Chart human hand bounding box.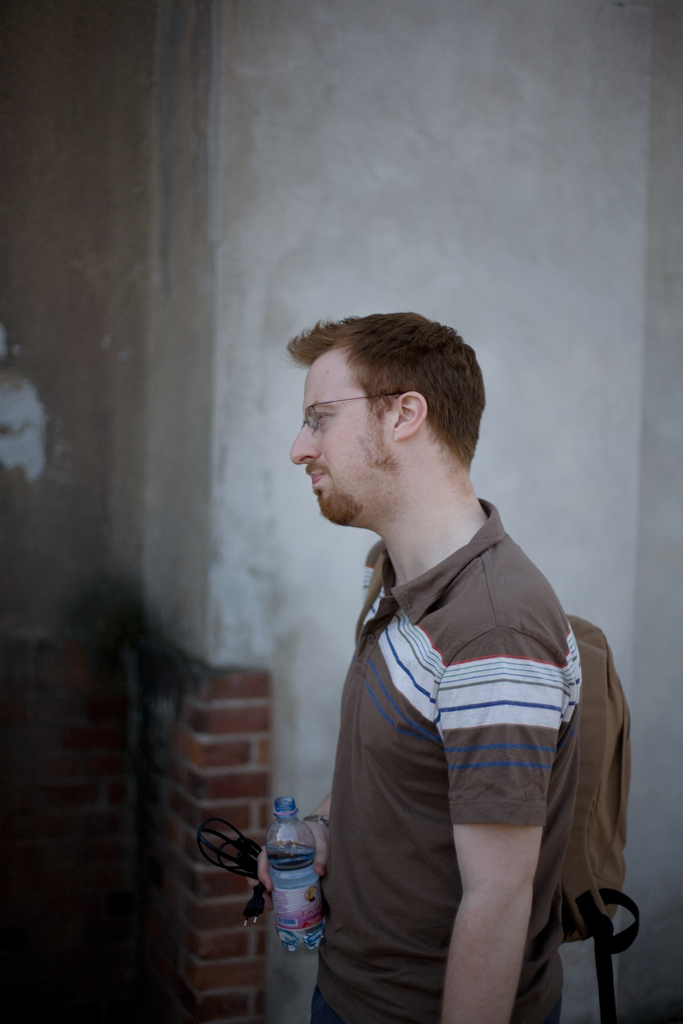
Charted: BBox(254, 824, 333, 894).
